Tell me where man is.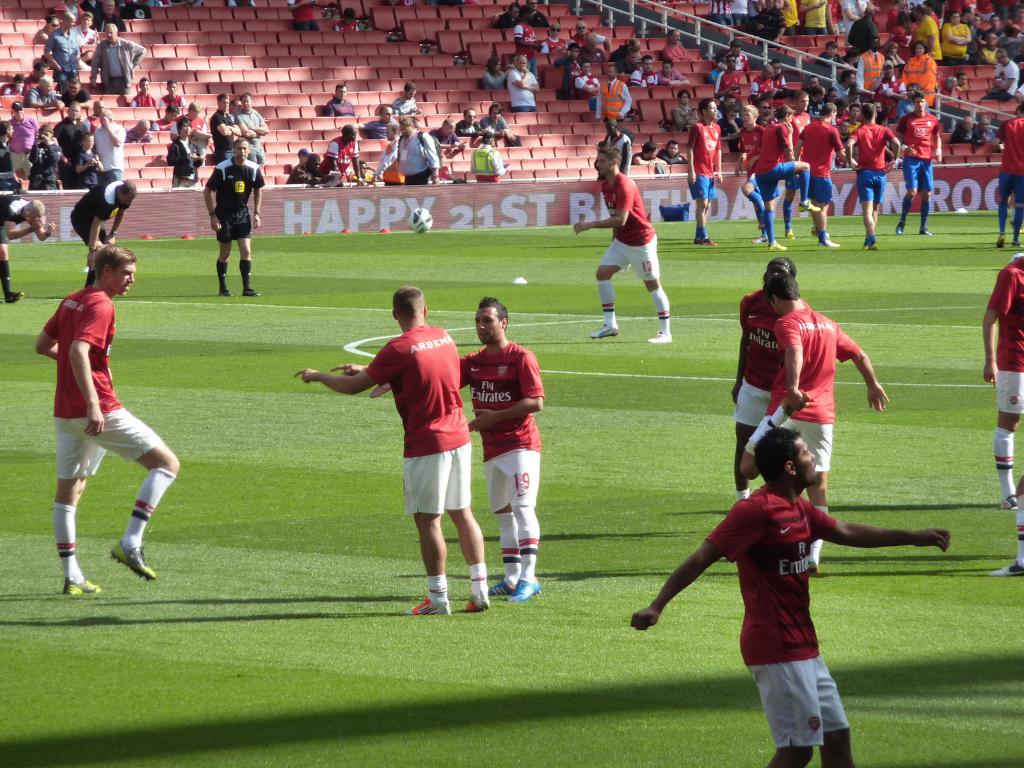
man is at <bbox>627, 55, 660, 88</bbox>.
